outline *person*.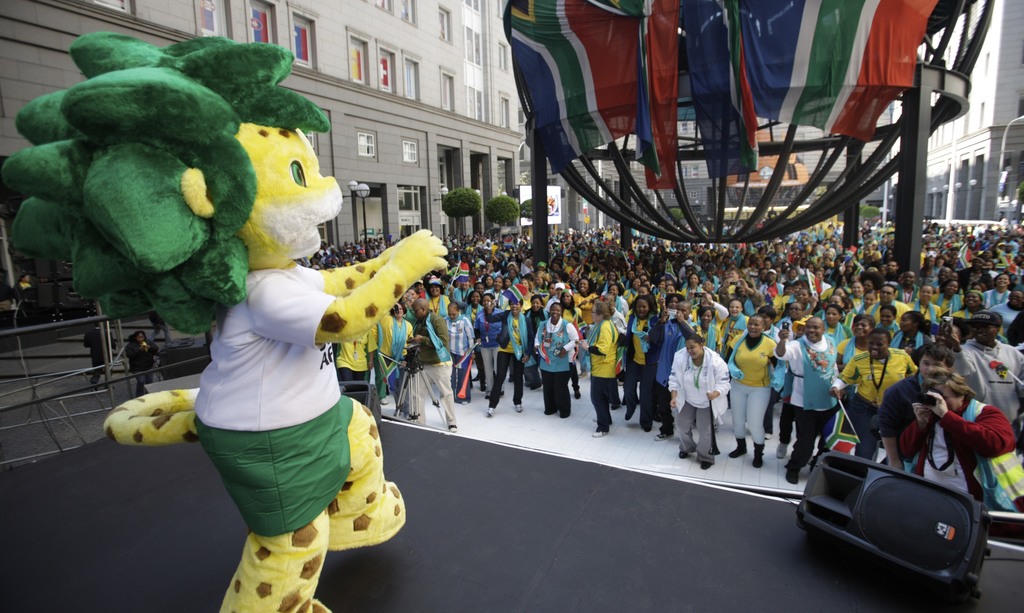
Outline: x1=618, y1=294, x2=665, y2=431.
